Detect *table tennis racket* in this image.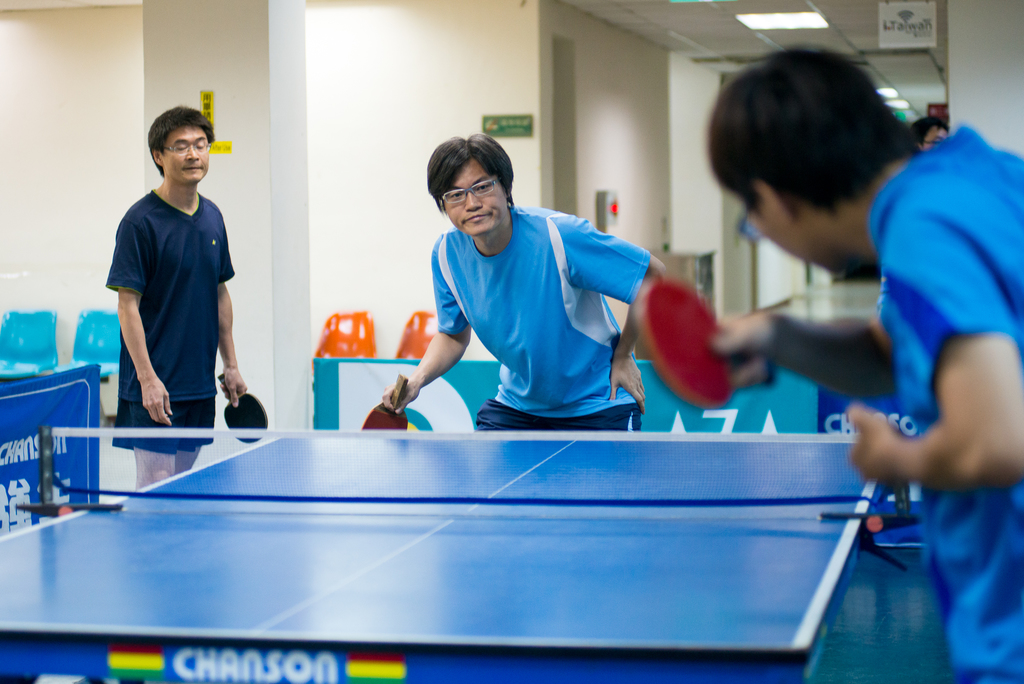
Detection: Rect(358, 373, 408, 434).
